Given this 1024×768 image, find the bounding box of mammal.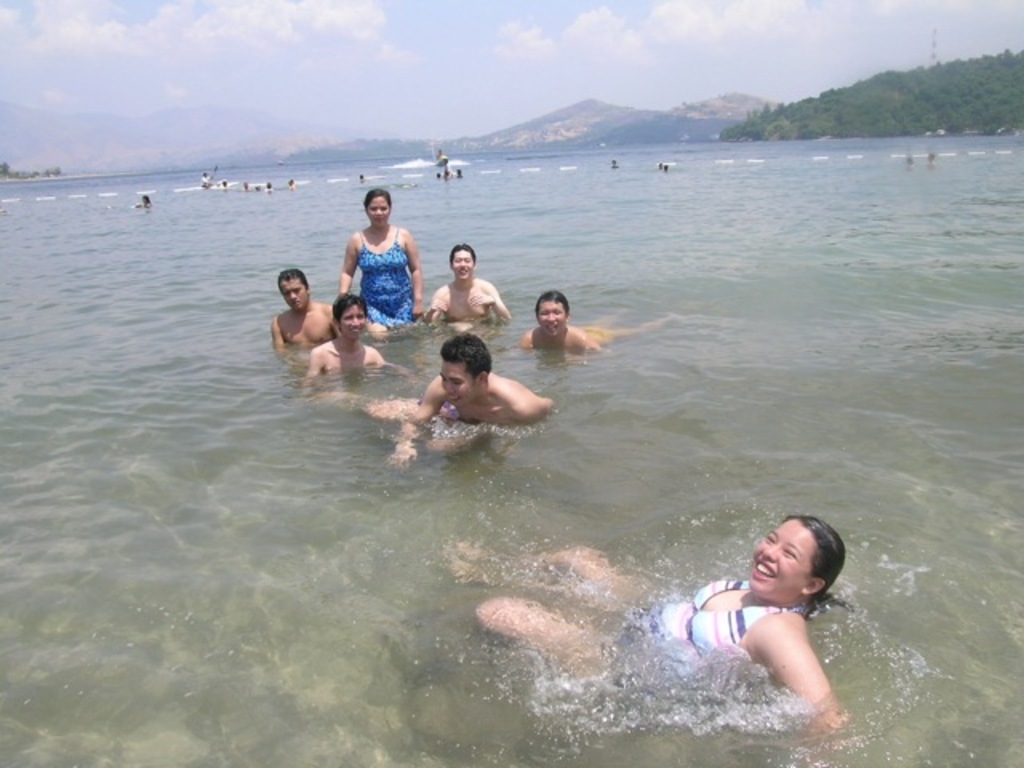
box=[198, 166, 211, 187].
